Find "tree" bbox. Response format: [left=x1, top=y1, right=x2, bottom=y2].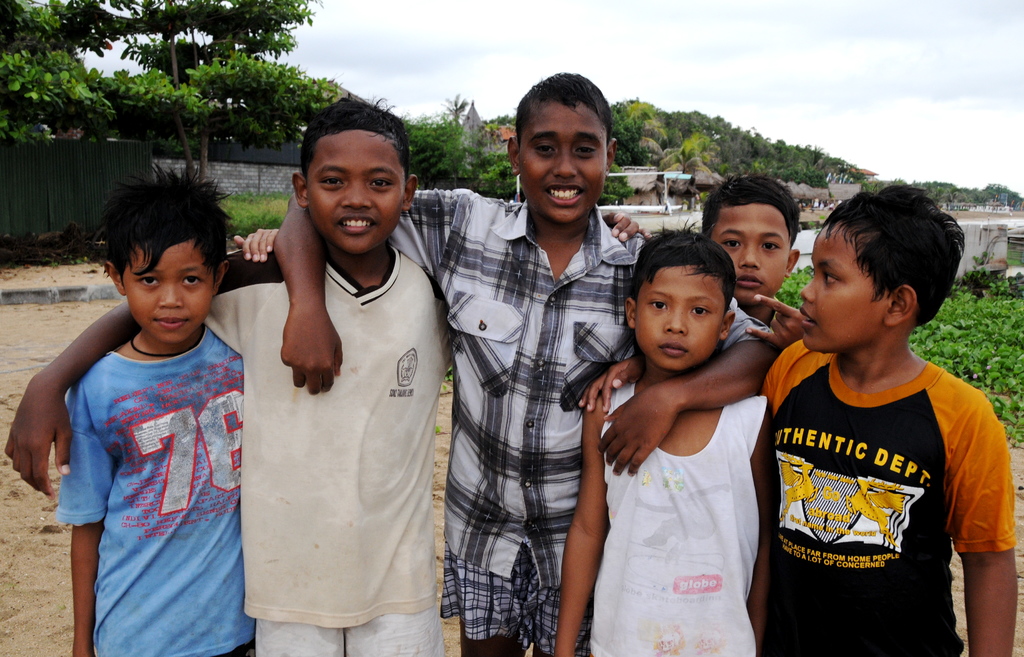
[left=46, top=0, right=312, bottom=177].
